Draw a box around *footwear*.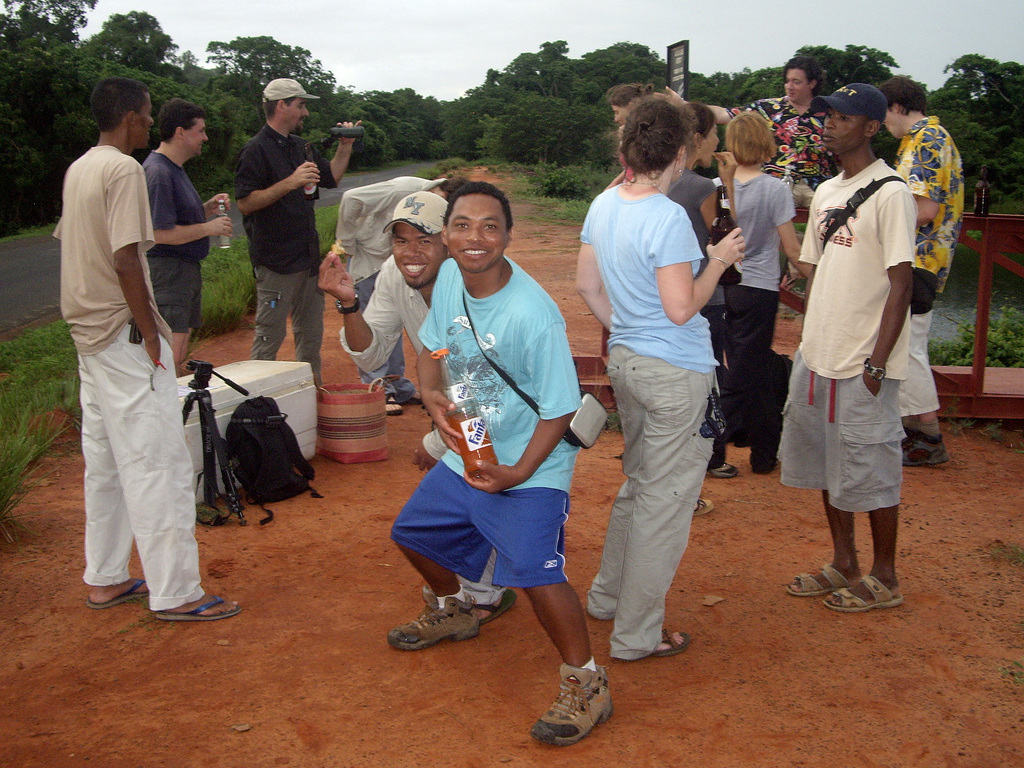
<box>708,462,740,478</box>.
